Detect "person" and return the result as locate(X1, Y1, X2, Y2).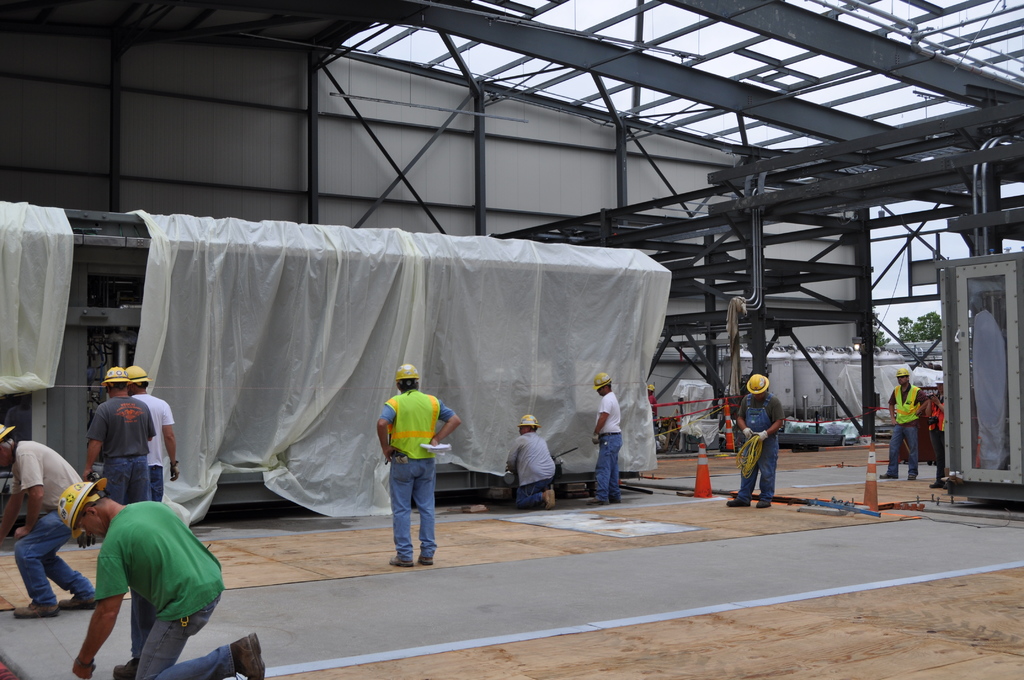
locate(505, 414, 557, 508).
